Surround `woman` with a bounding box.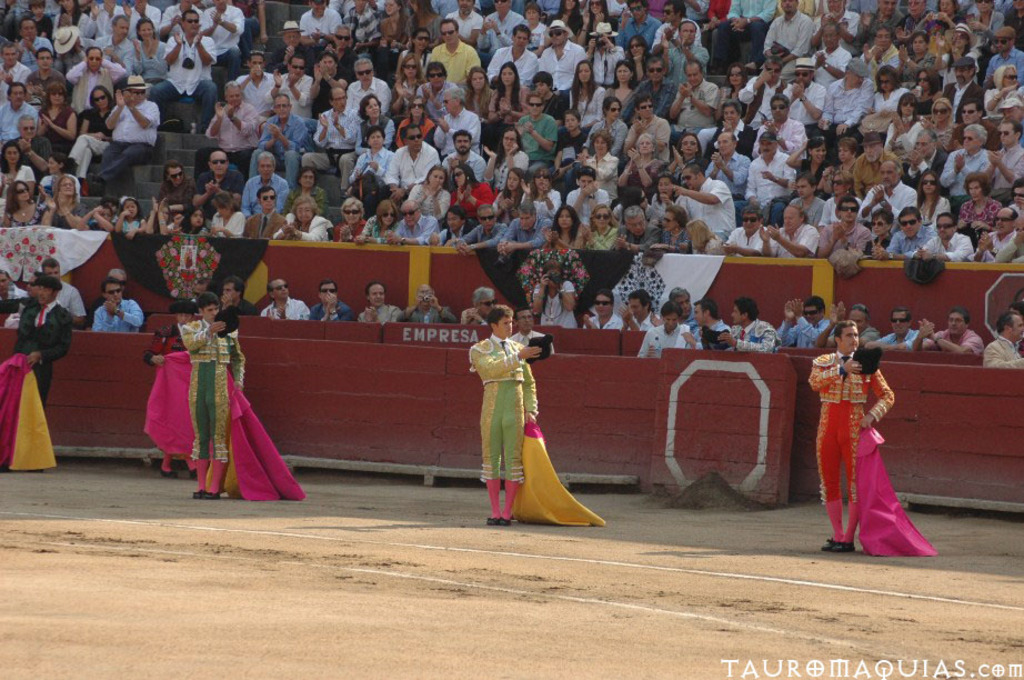
Rect(521, 166, 559, 229).
